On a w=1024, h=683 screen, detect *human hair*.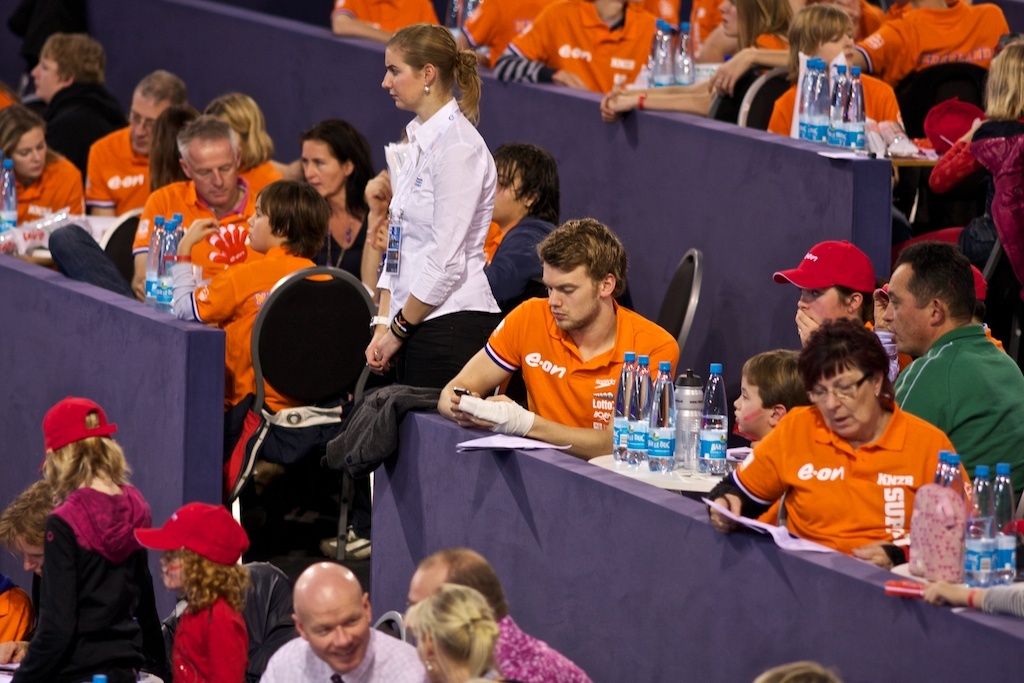
<box>247,170,334,256</box>.
